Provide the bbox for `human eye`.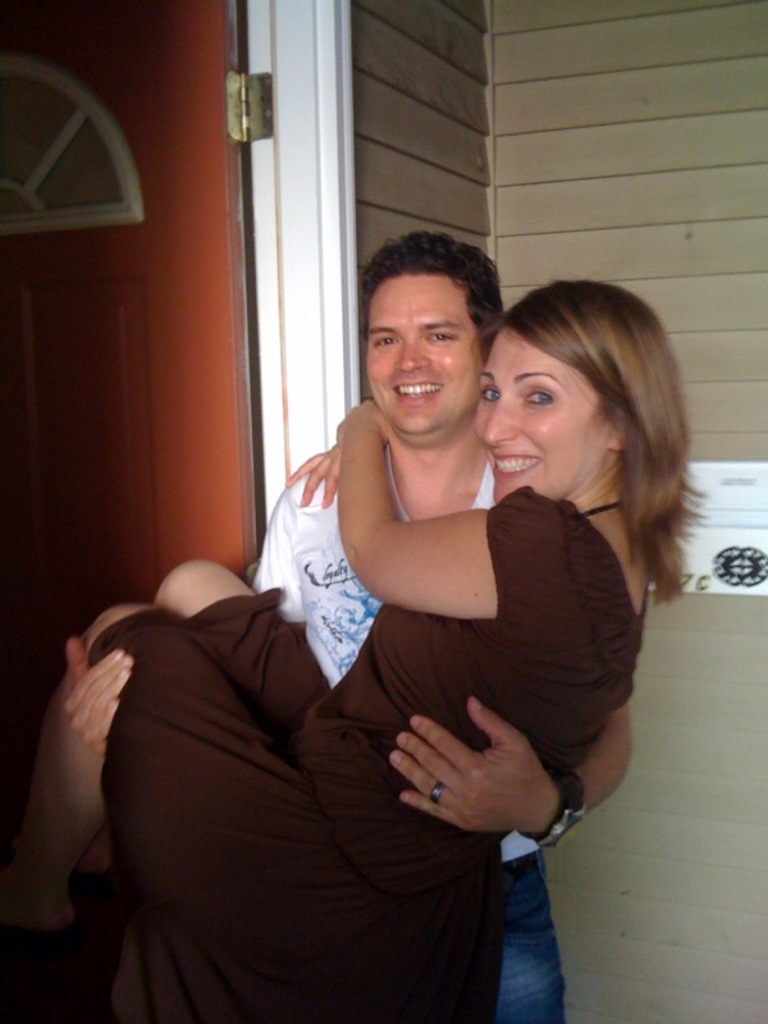
<box>425,326,454,347</box>.
